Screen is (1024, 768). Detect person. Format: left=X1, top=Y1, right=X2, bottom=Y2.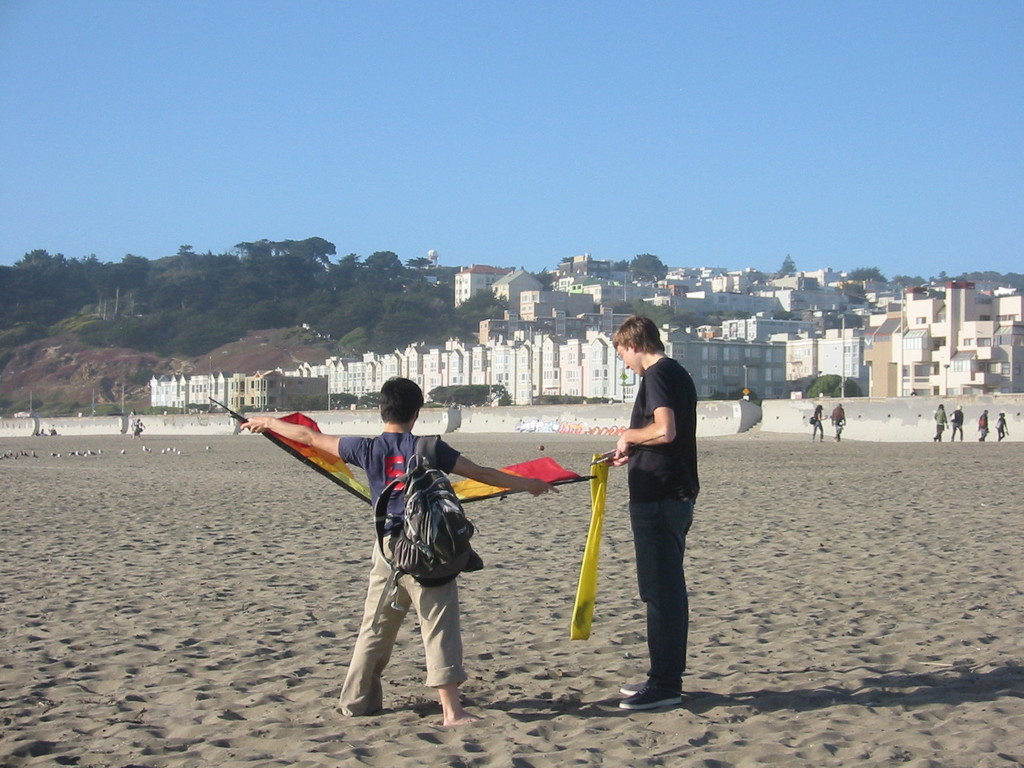
left=829, top=402, right=845, bottom=443.
